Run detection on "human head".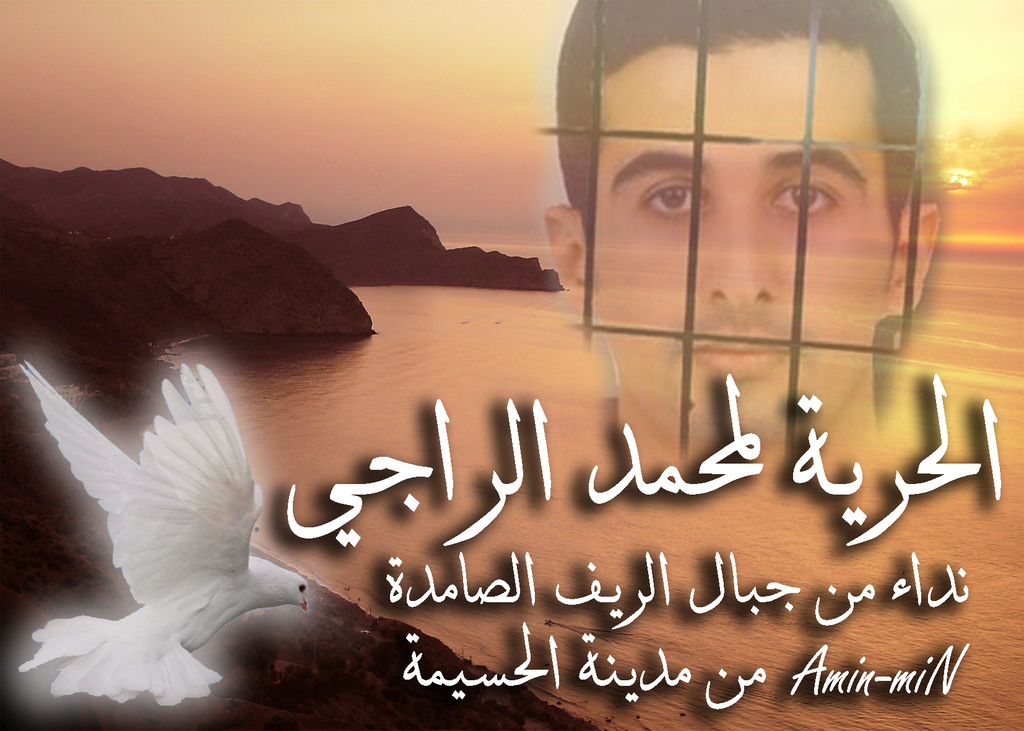
Result: 564:20:937:437.
